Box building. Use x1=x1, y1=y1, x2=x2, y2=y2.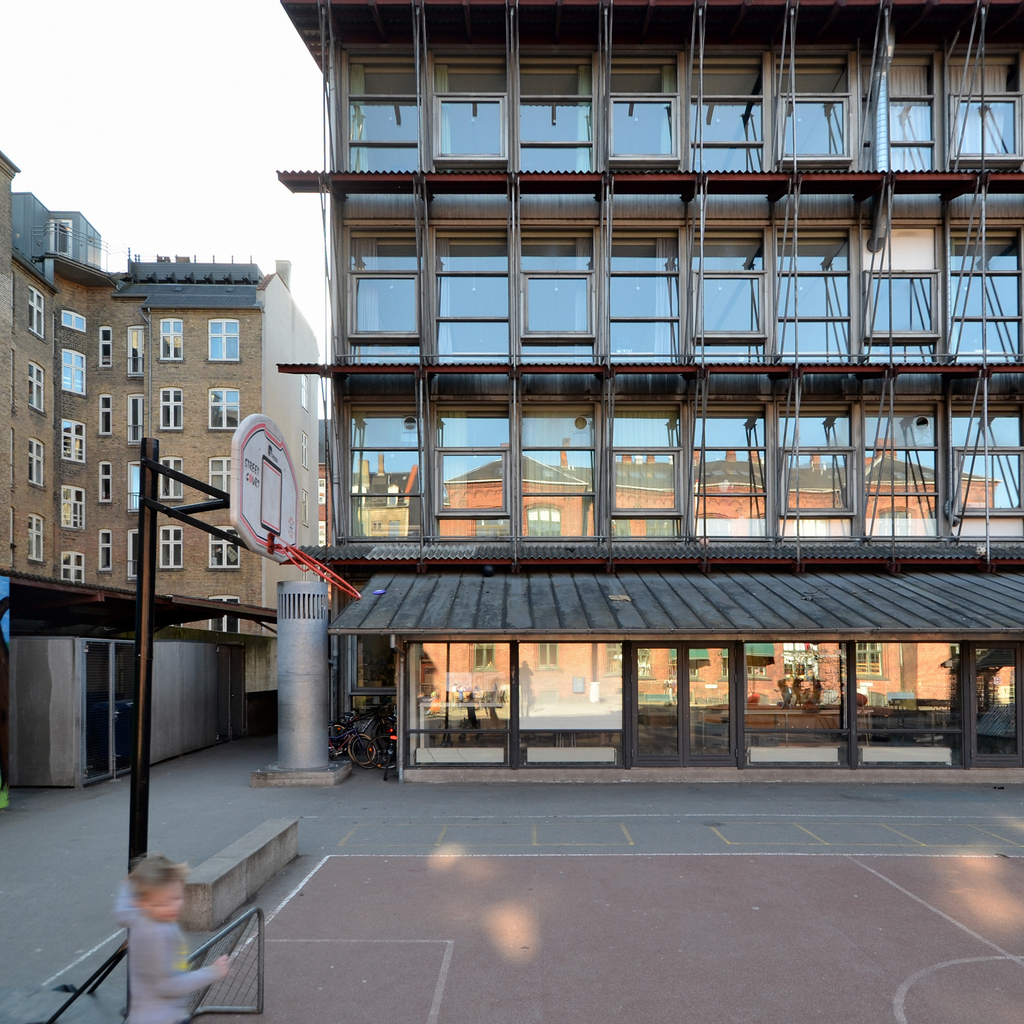
x1=275, y1=0, x2=1023, y2=762.
